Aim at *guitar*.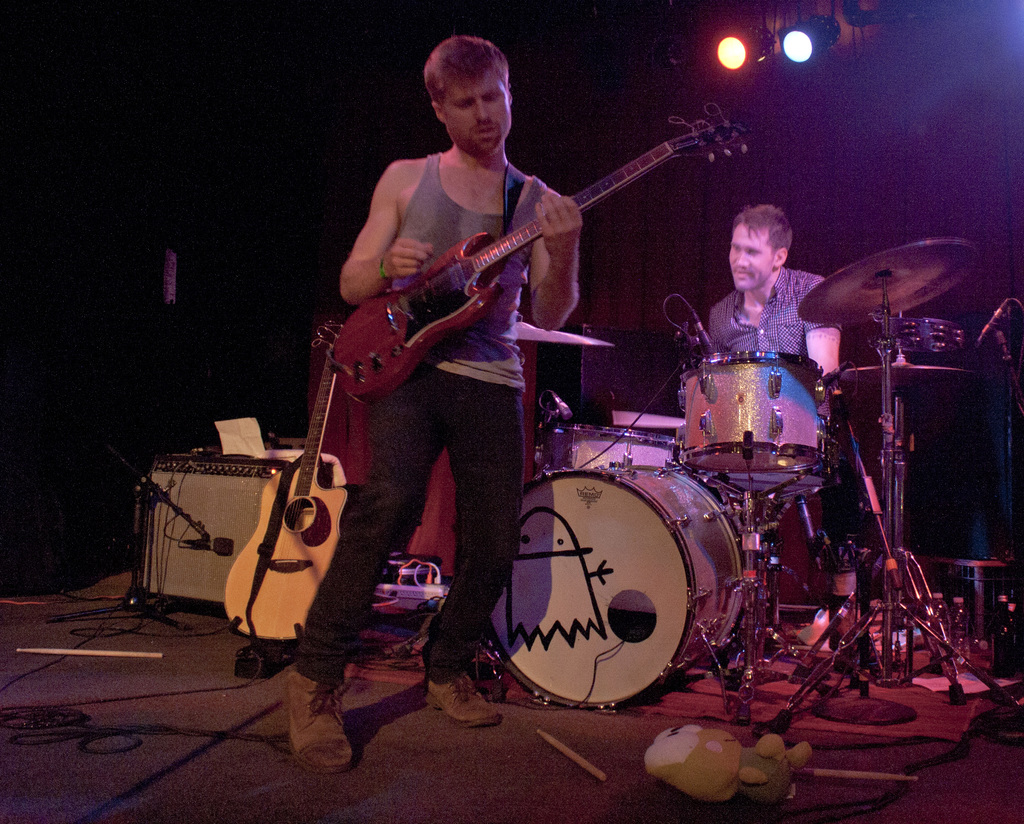
Aimed at (left=342, top=99, right=736, bottom=386).
